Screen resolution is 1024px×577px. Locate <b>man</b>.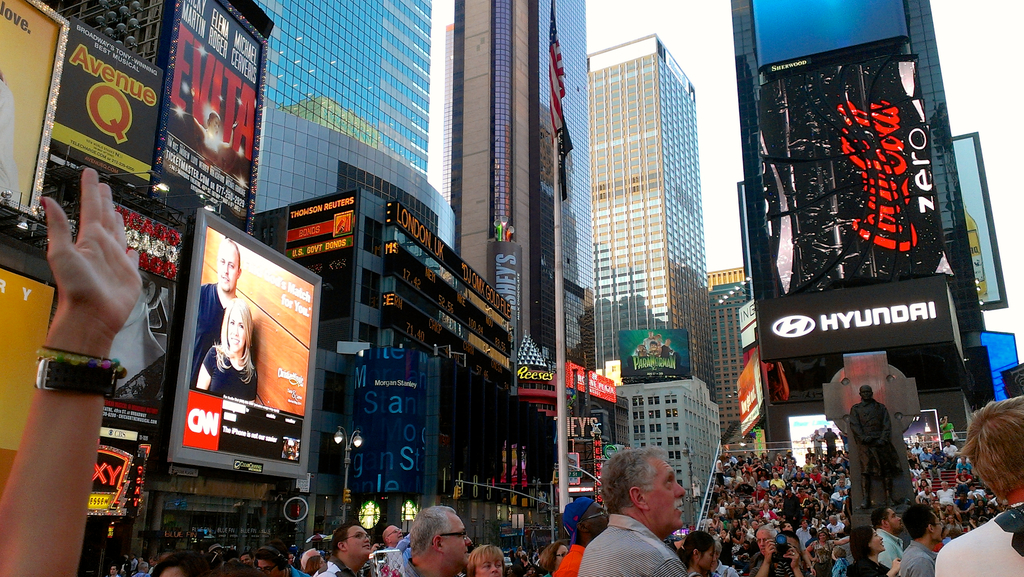
detection(382, 522, 401, 561).
